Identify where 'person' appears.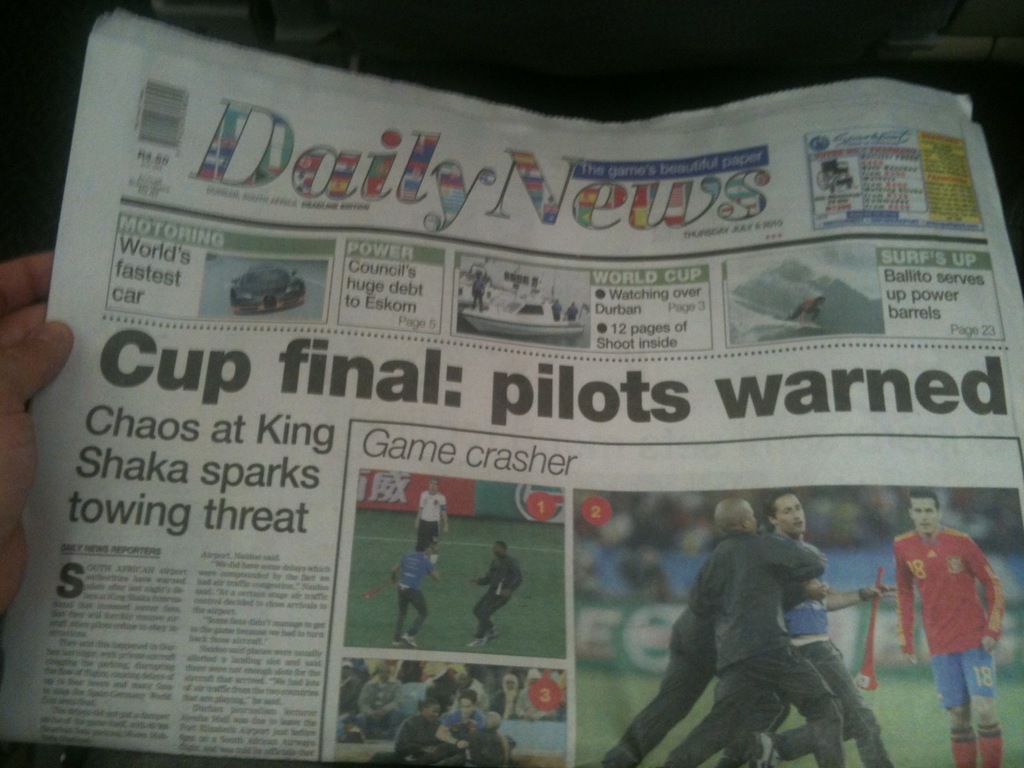
Appears at l=414, t=478, r=454, b=562.
